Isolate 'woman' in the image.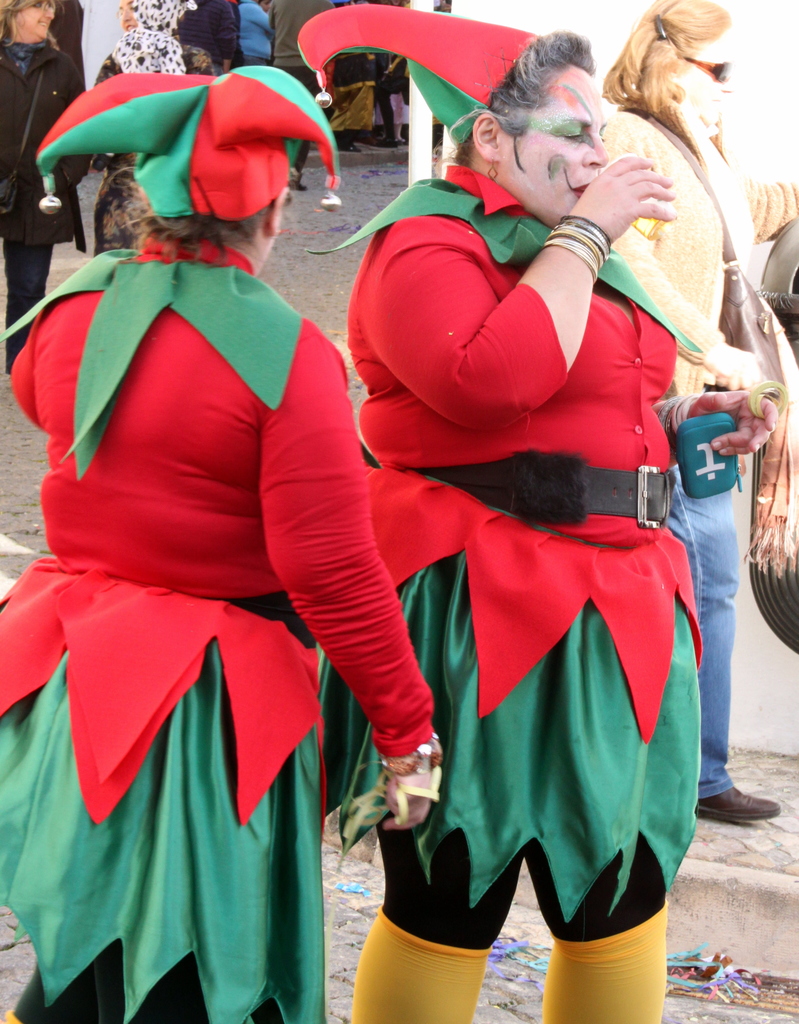
Isolated region: bbox=(588, 0, 798, 824).
